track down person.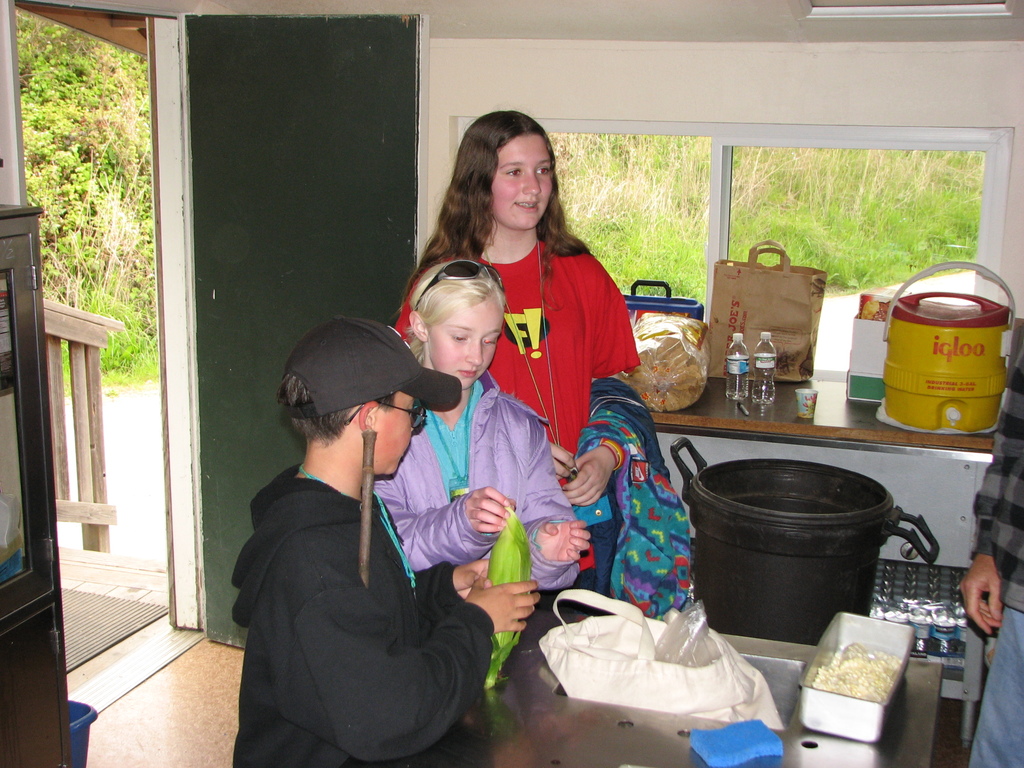
Tracked to {"x1": 392, "y1": 105, "x2": 648, "y2": 601}.
